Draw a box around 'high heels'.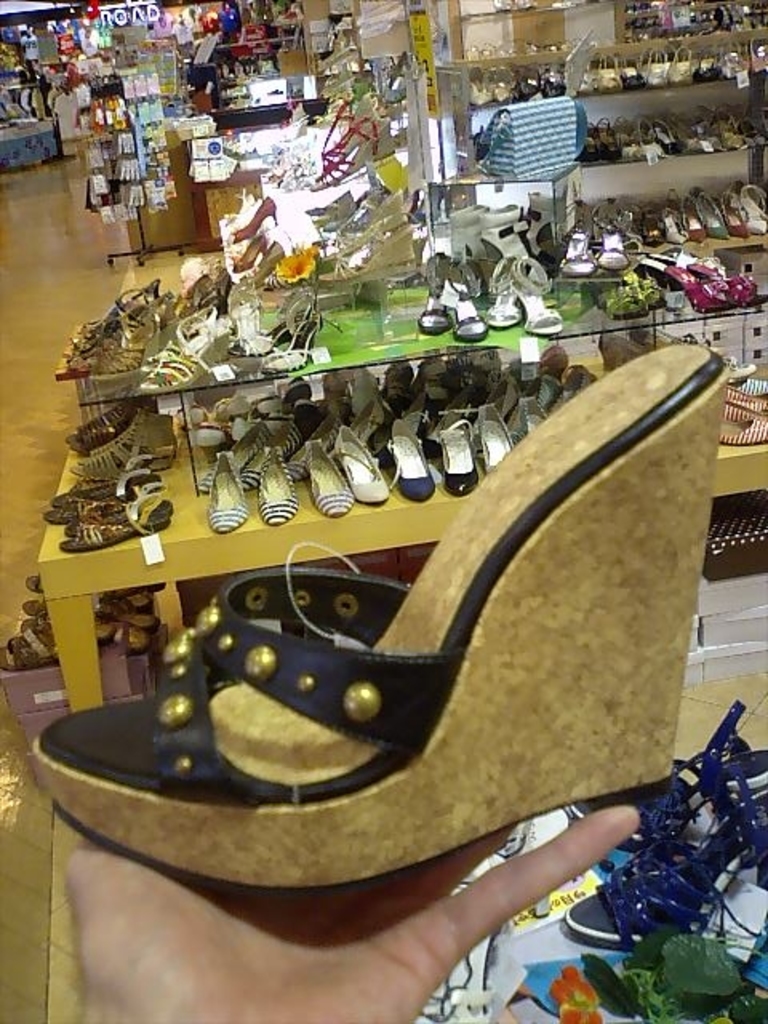
[226, 197, 275, 243].
